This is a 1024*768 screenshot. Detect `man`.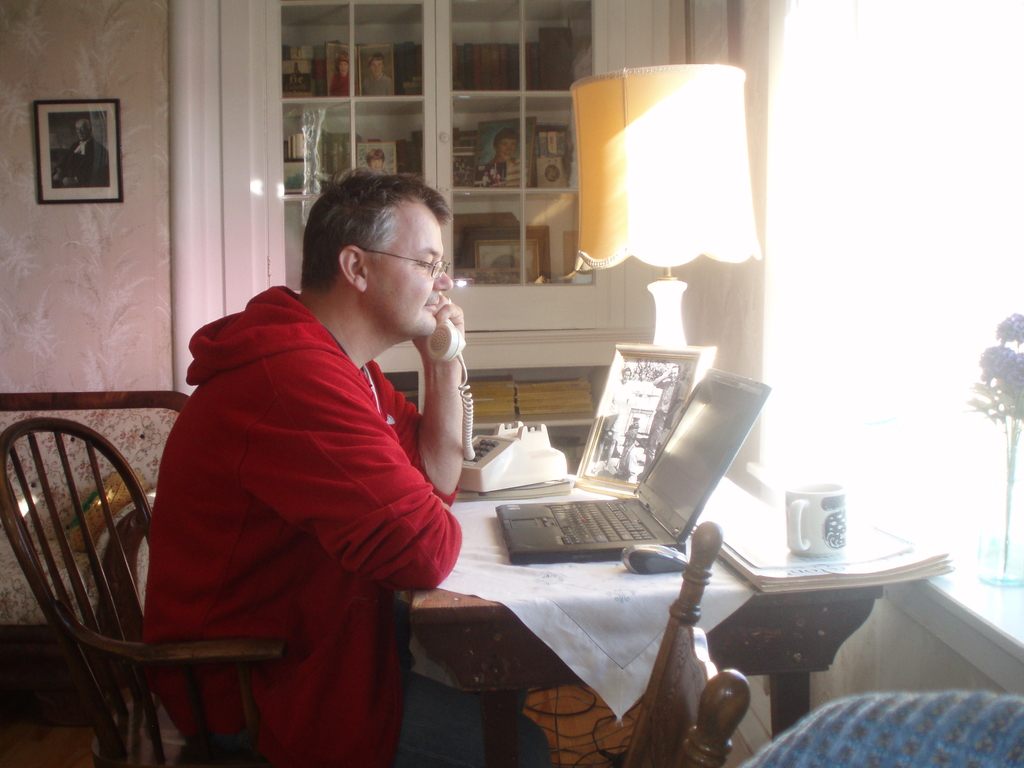
[x1=130, y1=162, x2=499, y2=735].
